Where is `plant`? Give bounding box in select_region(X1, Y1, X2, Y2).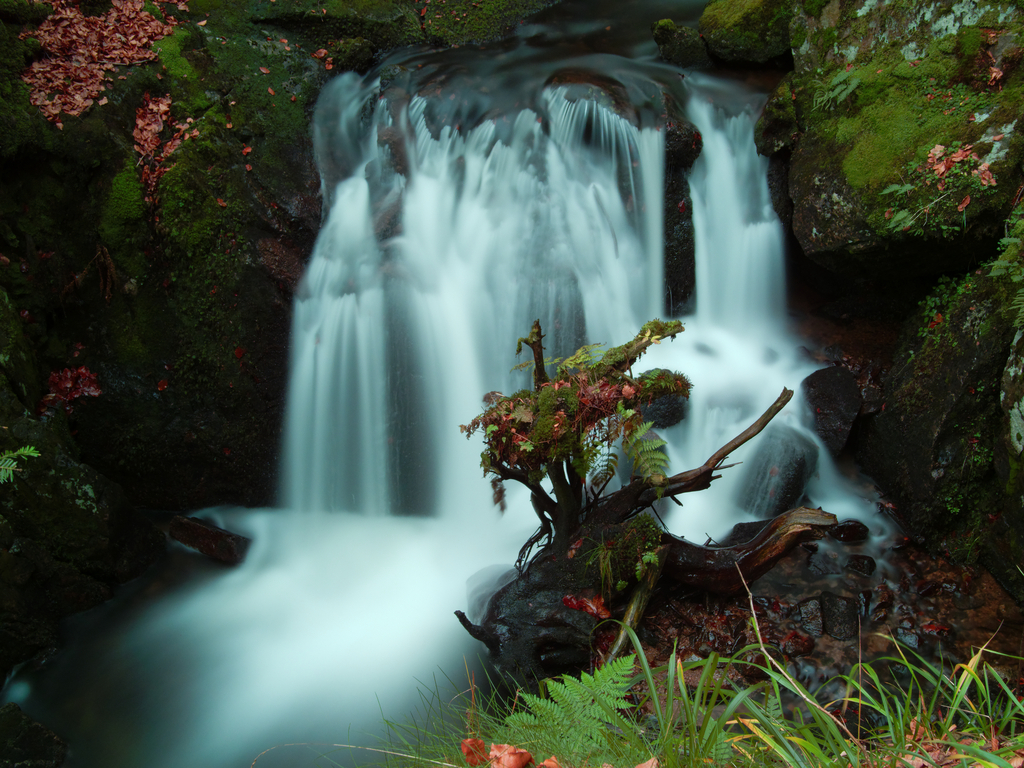
select_region(548, 517, 666, 634).
